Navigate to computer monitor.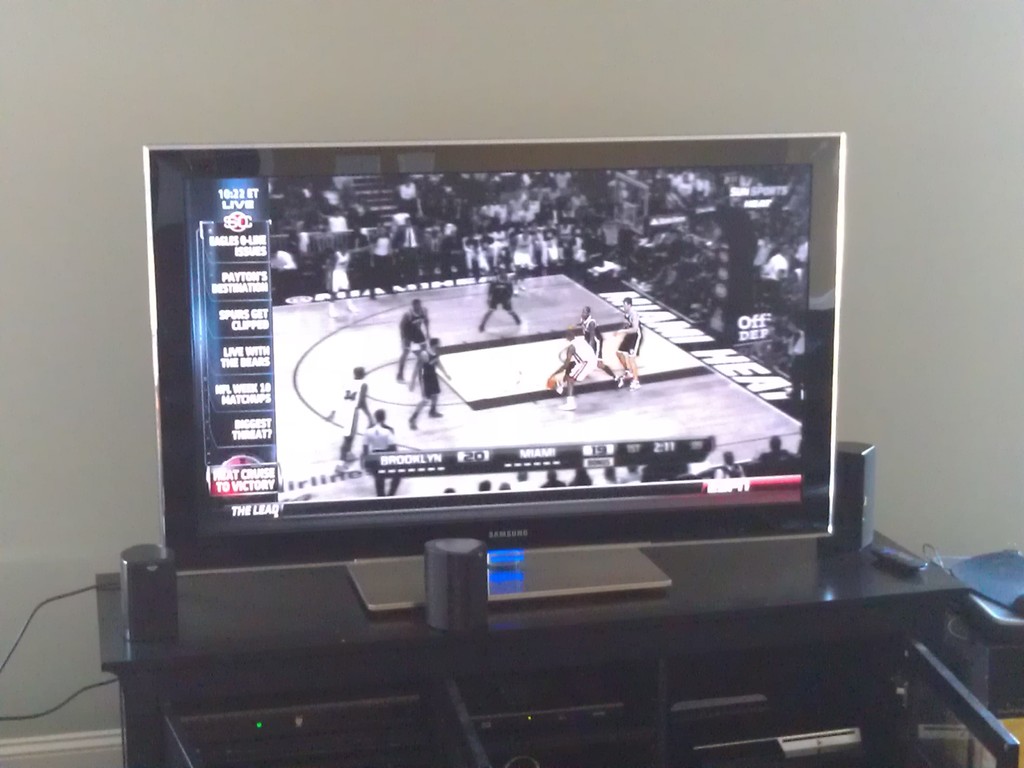
Navigation target: rect(210, 204, 839, 618).
